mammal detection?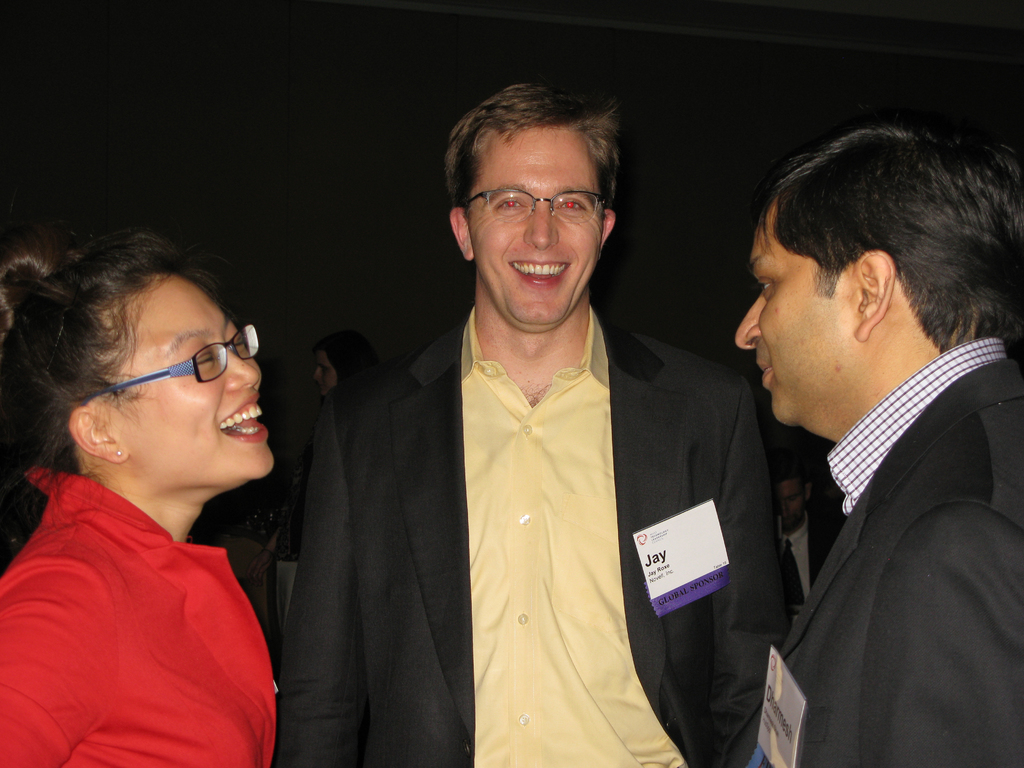
[736,120,1021,767]
